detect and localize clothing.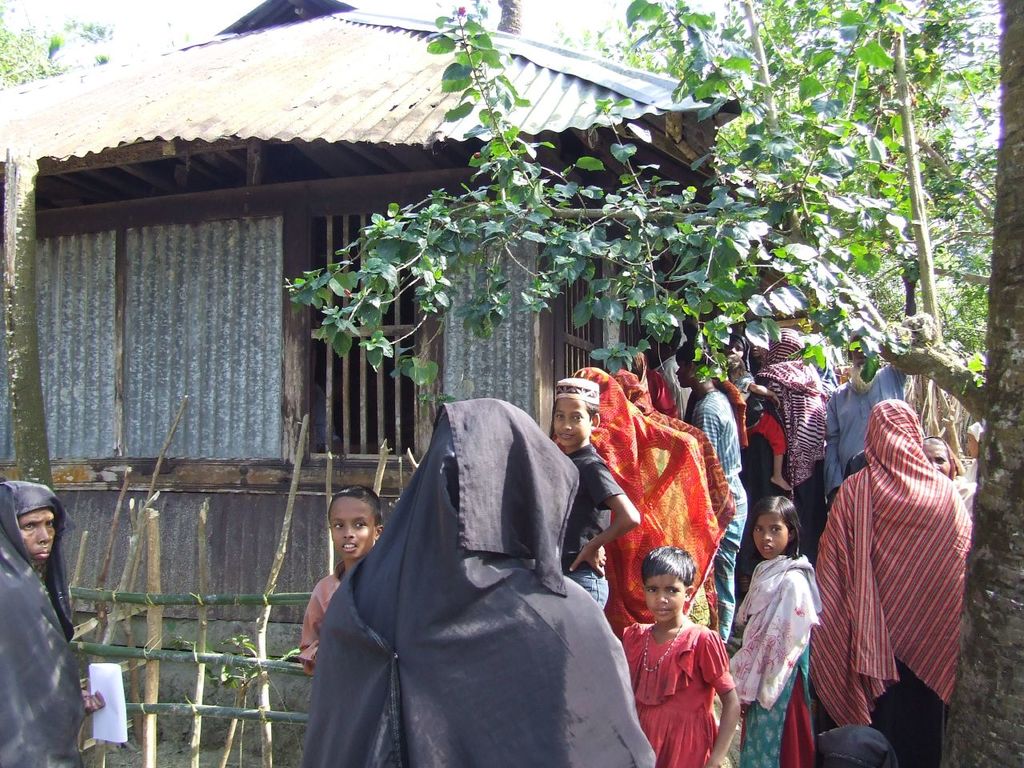
Localized at bbox(0, 474, 85, 767).
